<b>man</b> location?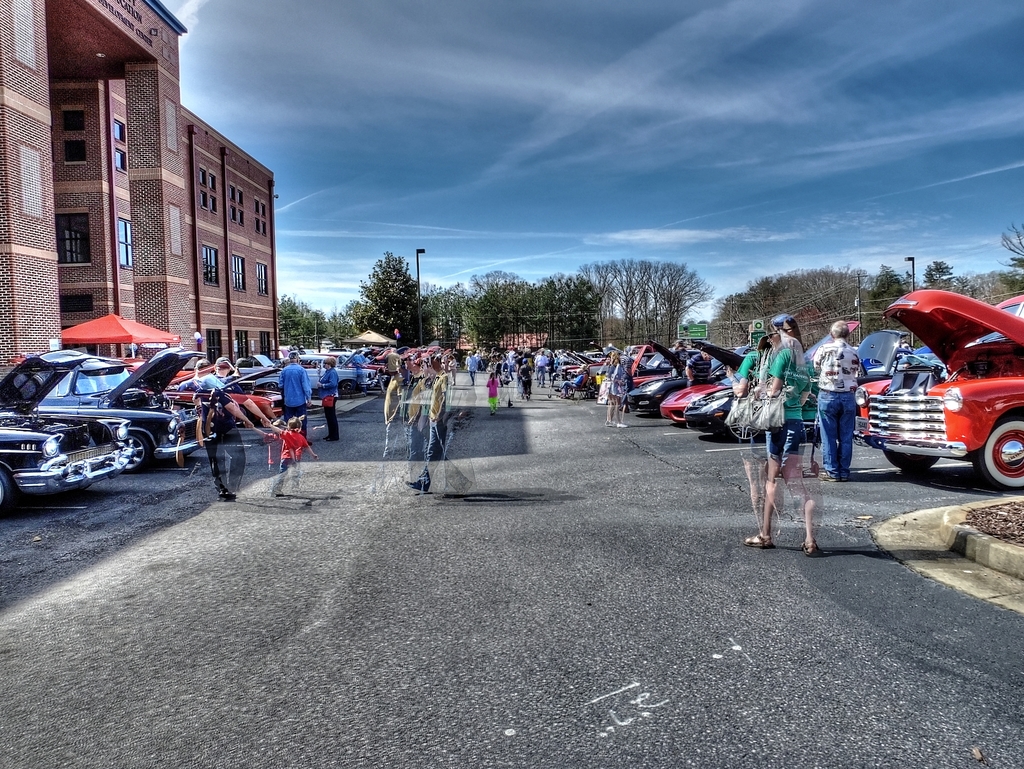
[464,349,477,386]
